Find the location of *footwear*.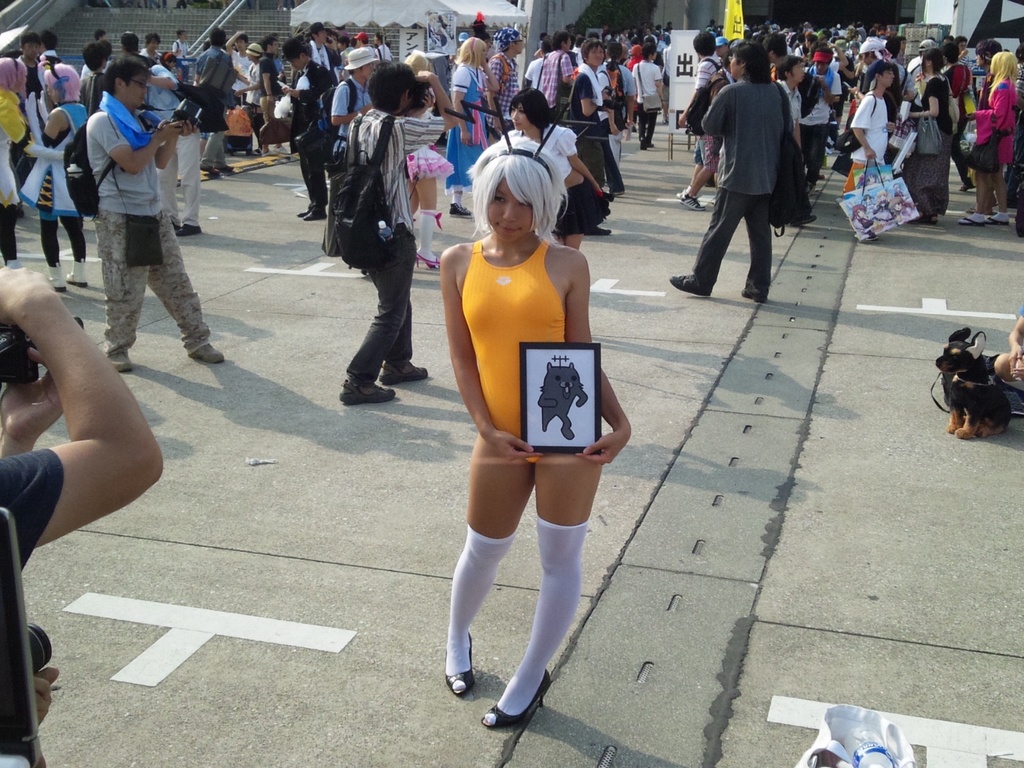
Location: select_region(647, 138, 653, 147).
